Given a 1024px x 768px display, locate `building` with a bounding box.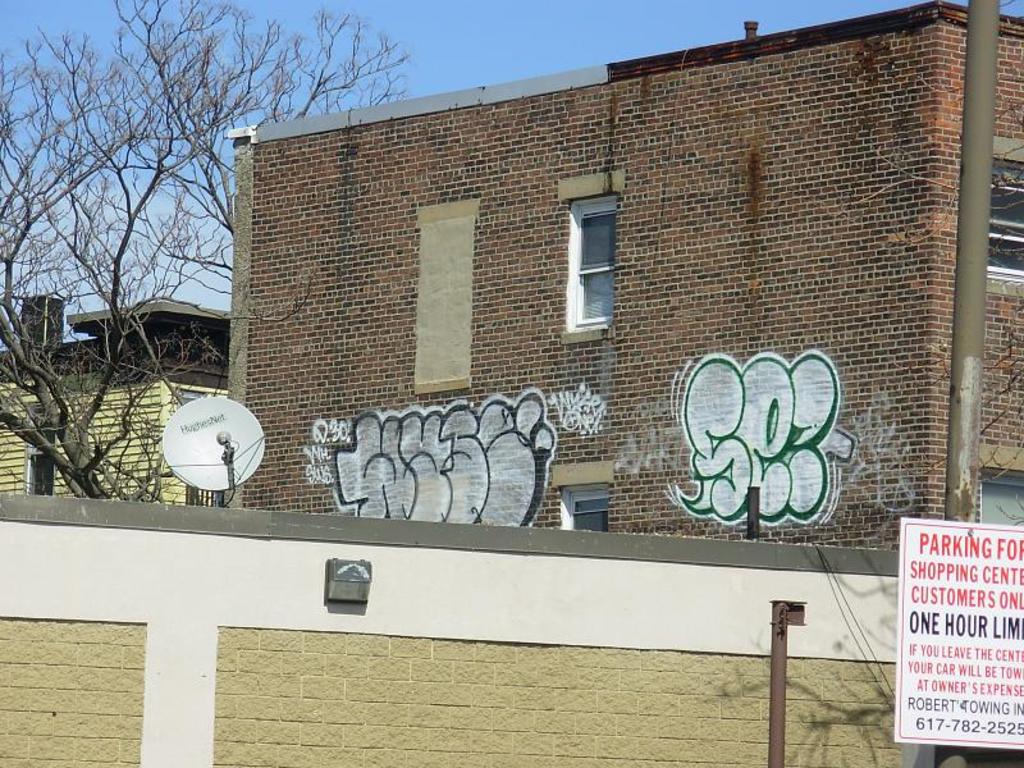
Located: {"x1": 0, "y1": 302, "x2": 224, "y2": 500}.
